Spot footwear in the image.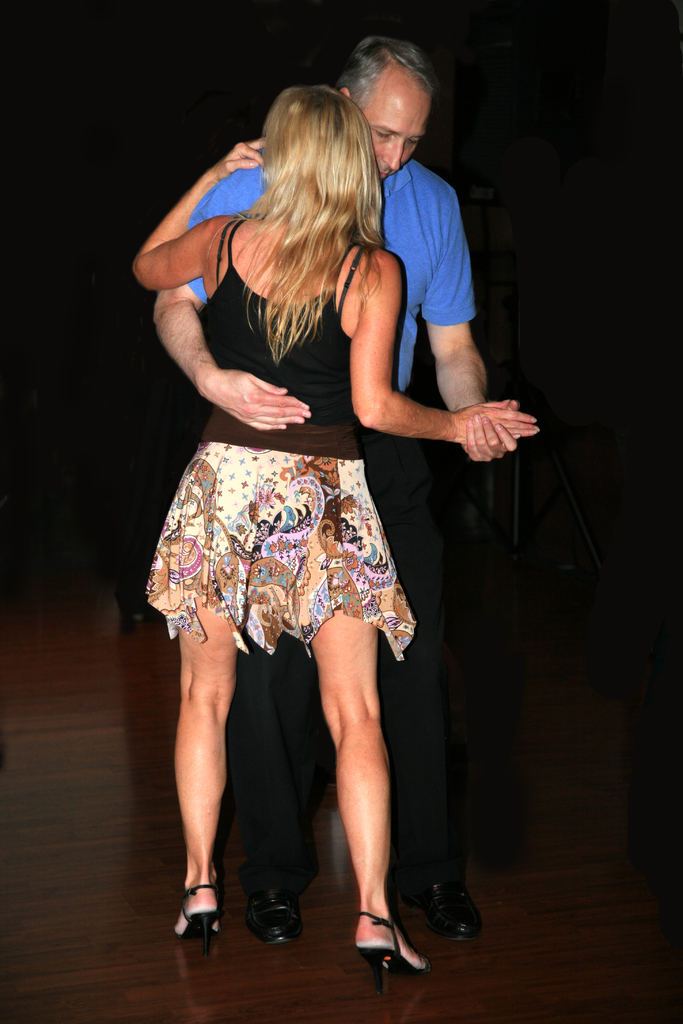
footwear found at (251,883,306,953).
